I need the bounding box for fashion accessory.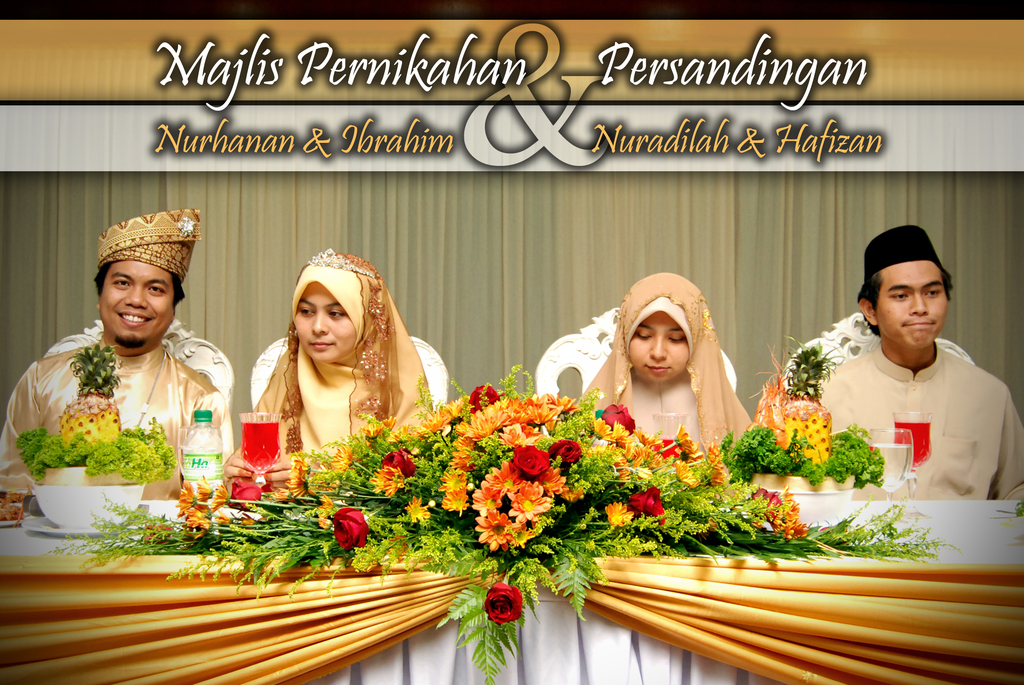
Here it is: l=858, t=222, r=938, b=284.
